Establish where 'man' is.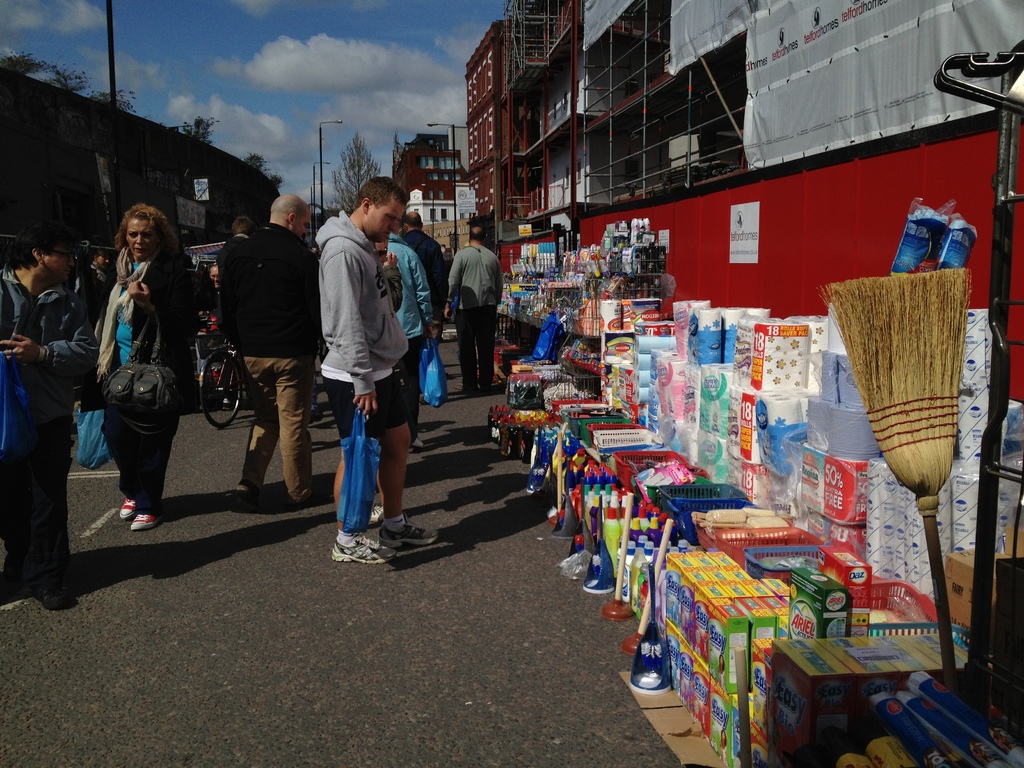
Established at box(211, 216, 298, 426).
